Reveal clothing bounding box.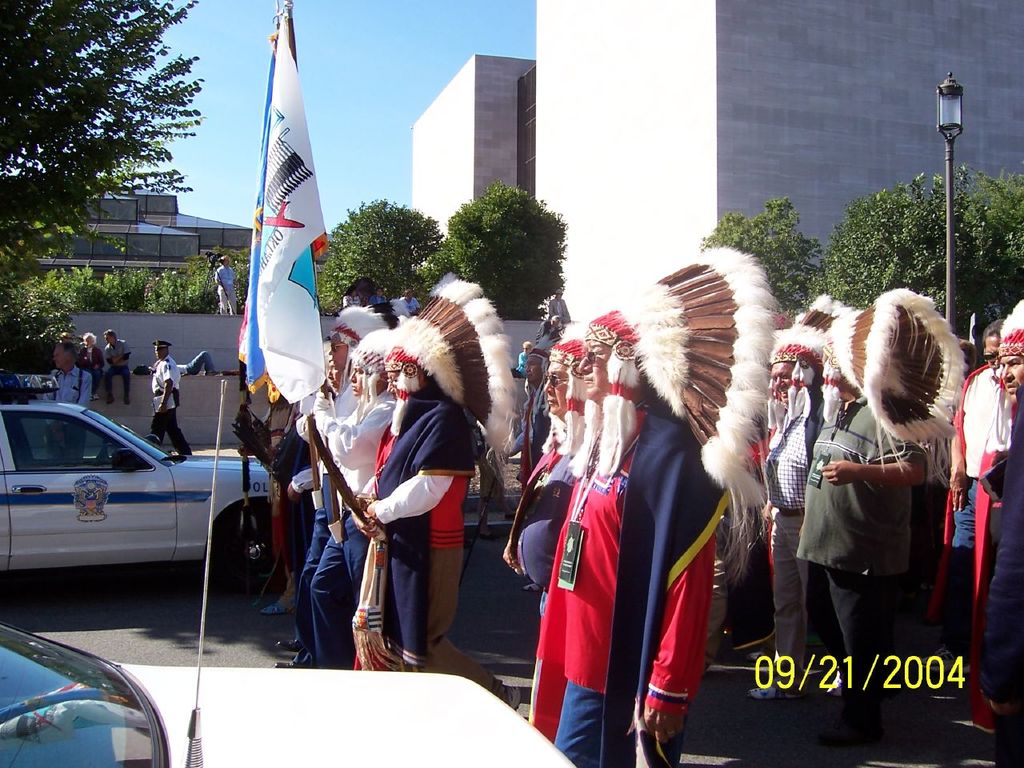
Revealed: (left=210, top=262, right=235, bottom=318).
